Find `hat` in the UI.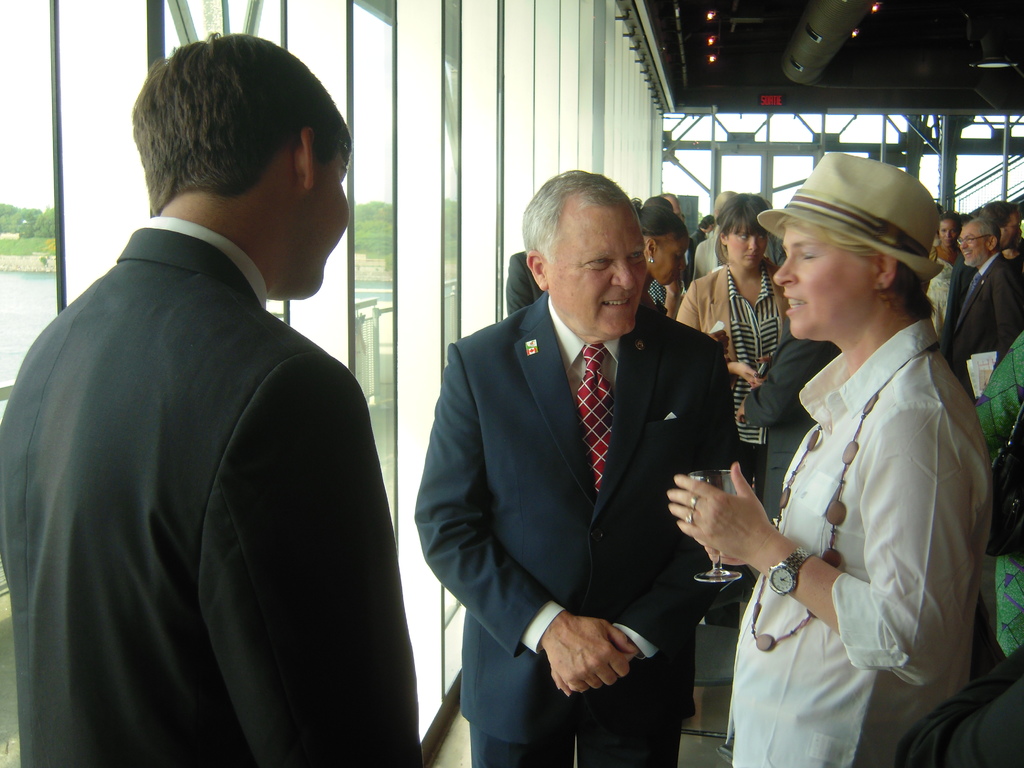
UI element at x1=755 y1=150 x2=944 y2=285.
